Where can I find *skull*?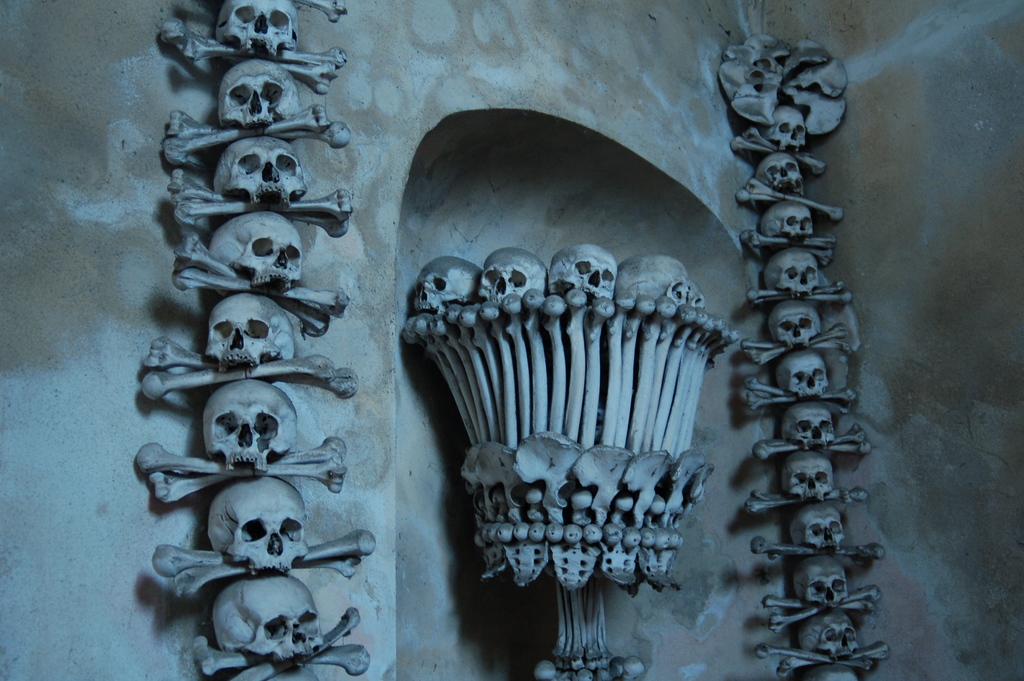
You can find it at <region>207, 212, 301, 291</region>.
